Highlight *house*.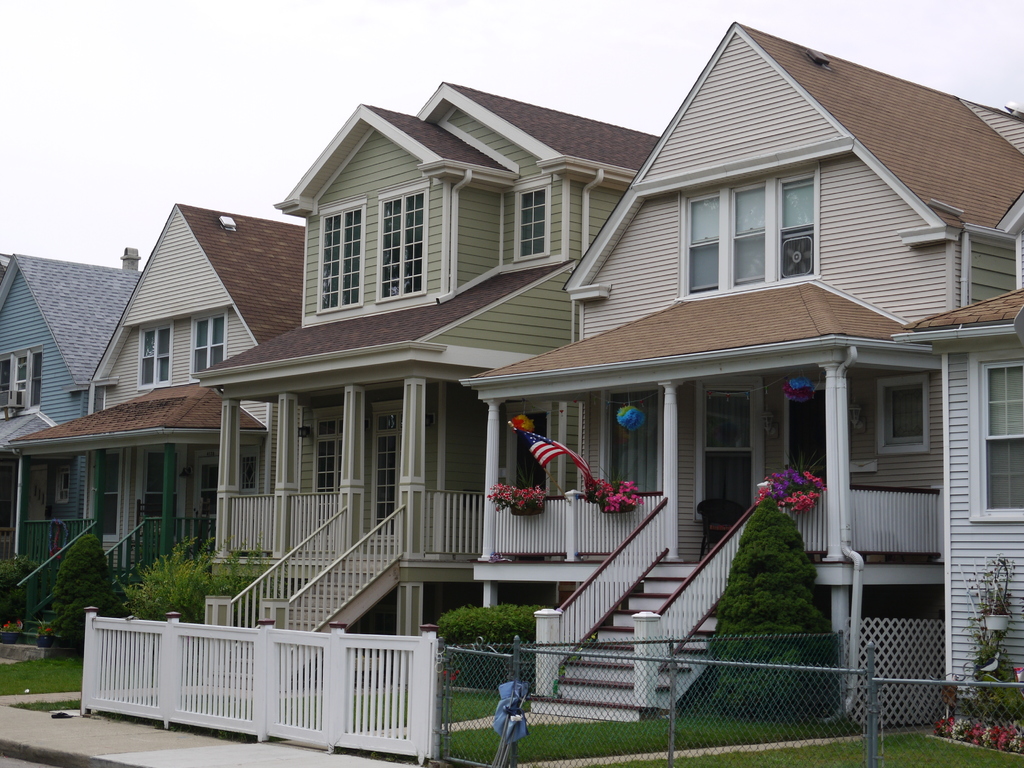
Highlighted region: box=[189, 77, 664, 647].
